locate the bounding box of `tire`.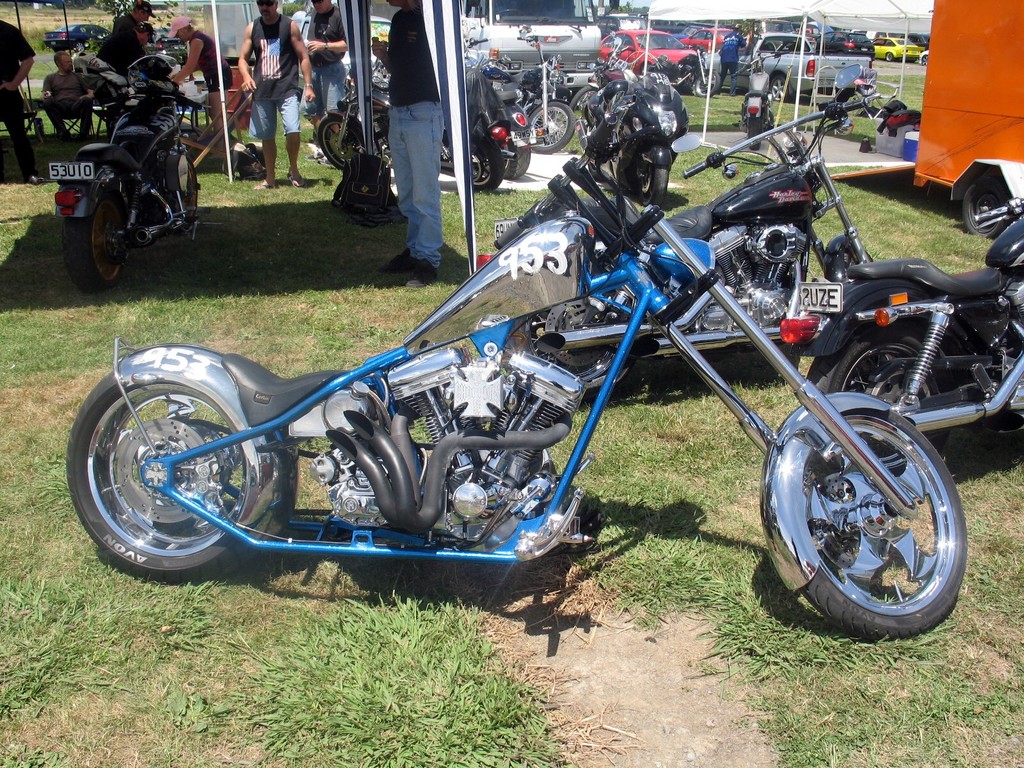
Bounding box: left=317, top=115, right=366, bottom=170.
